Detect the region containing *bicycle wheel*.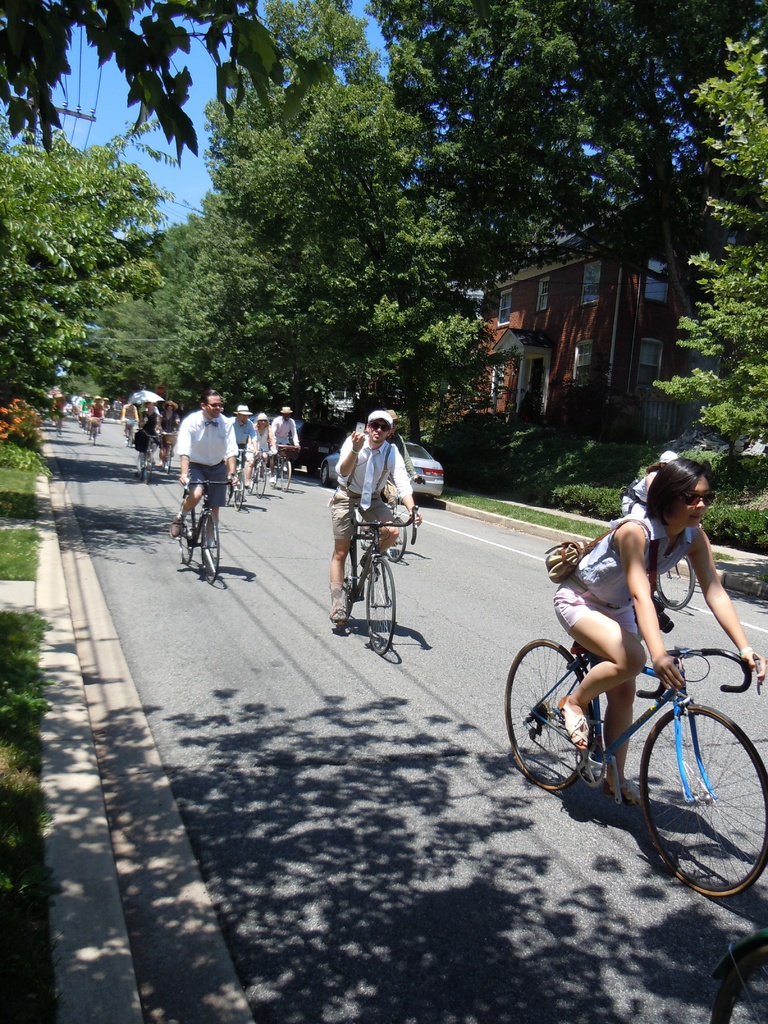
crop(275, 449, 296, 494).
